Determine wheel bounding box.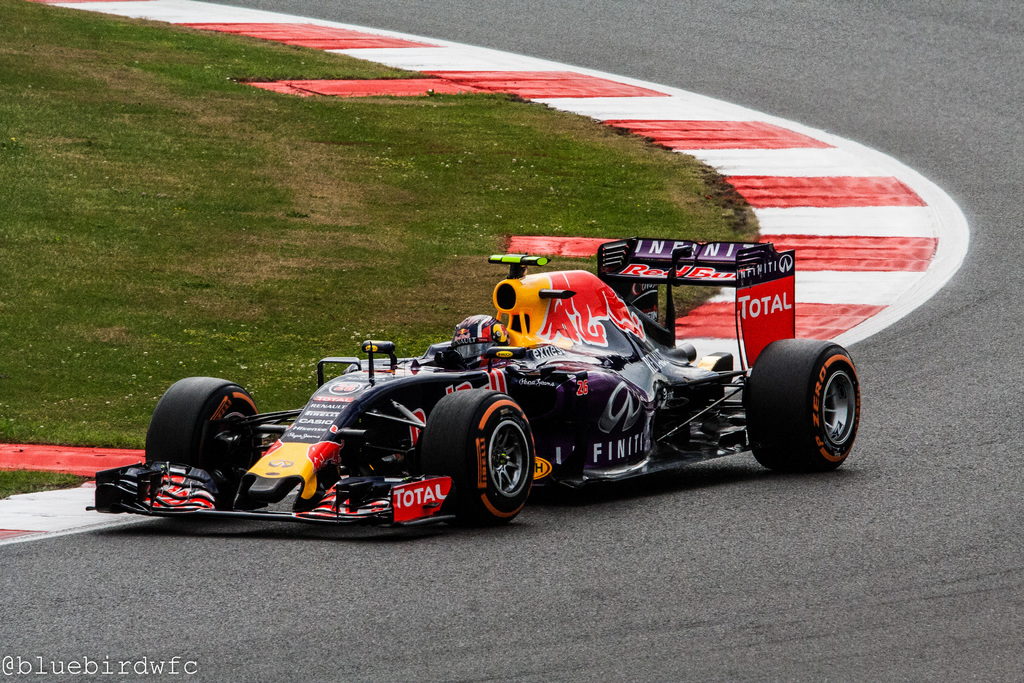
Determined: x1=454, y1=398, x2=540, y2=527.
